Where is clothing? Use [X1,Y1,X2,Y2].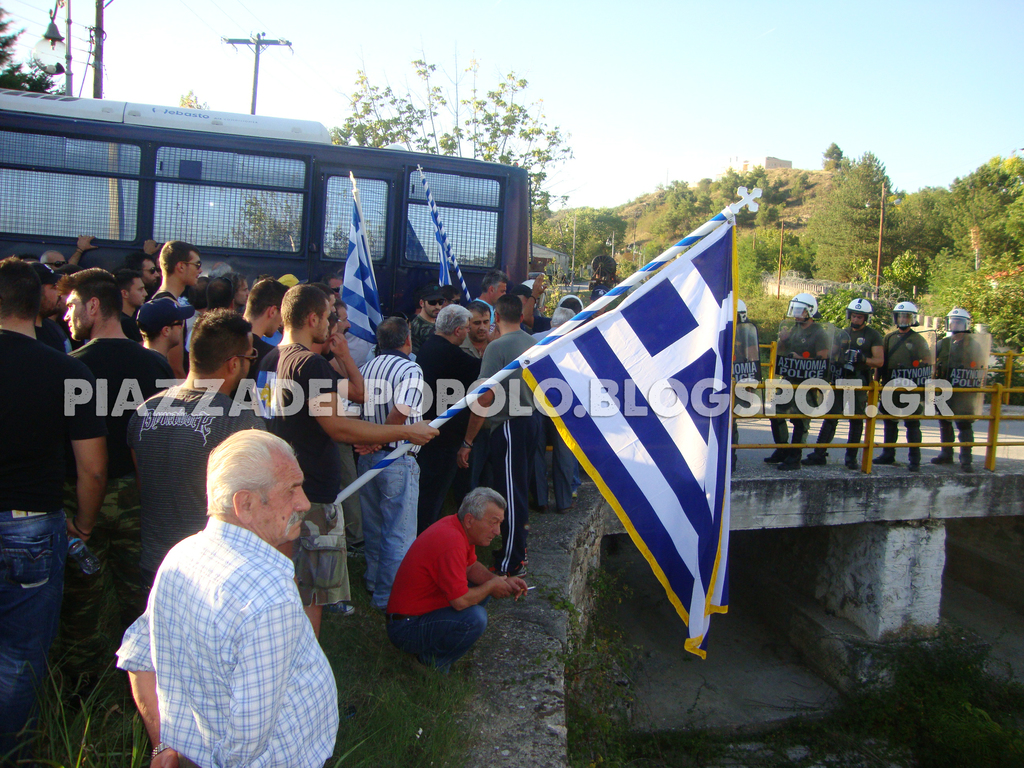
[246,339,354,596].
